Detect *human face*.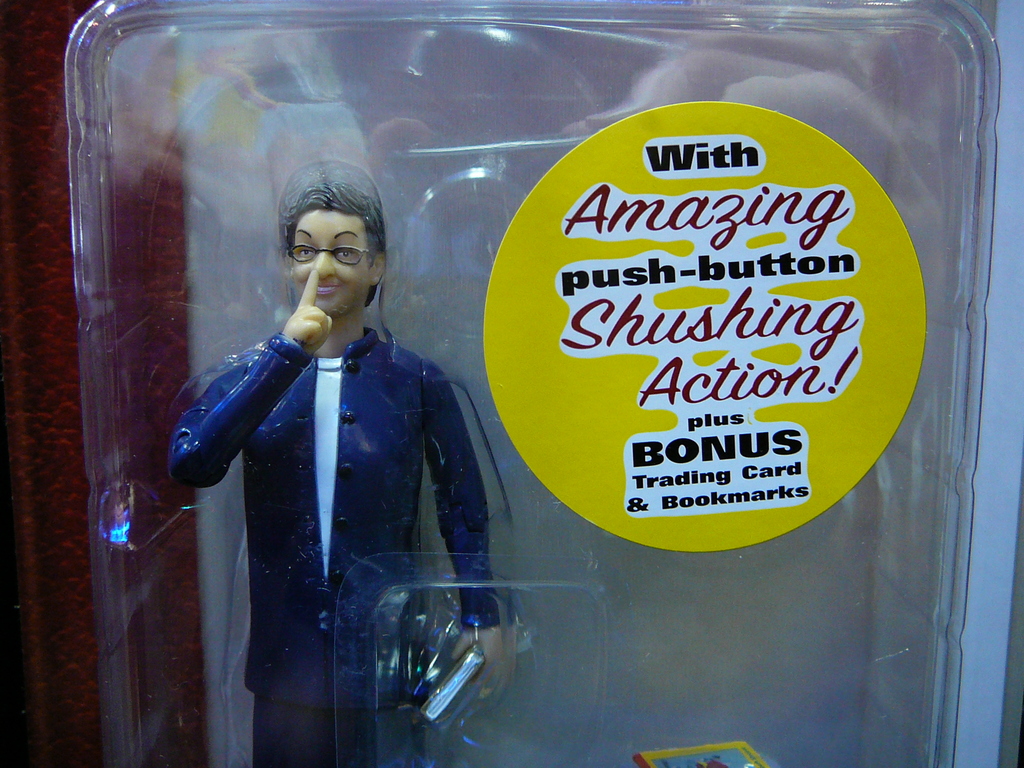
Detected at {"x1": 289, "y1": 209, "x2": 374, "y2": 316}.
